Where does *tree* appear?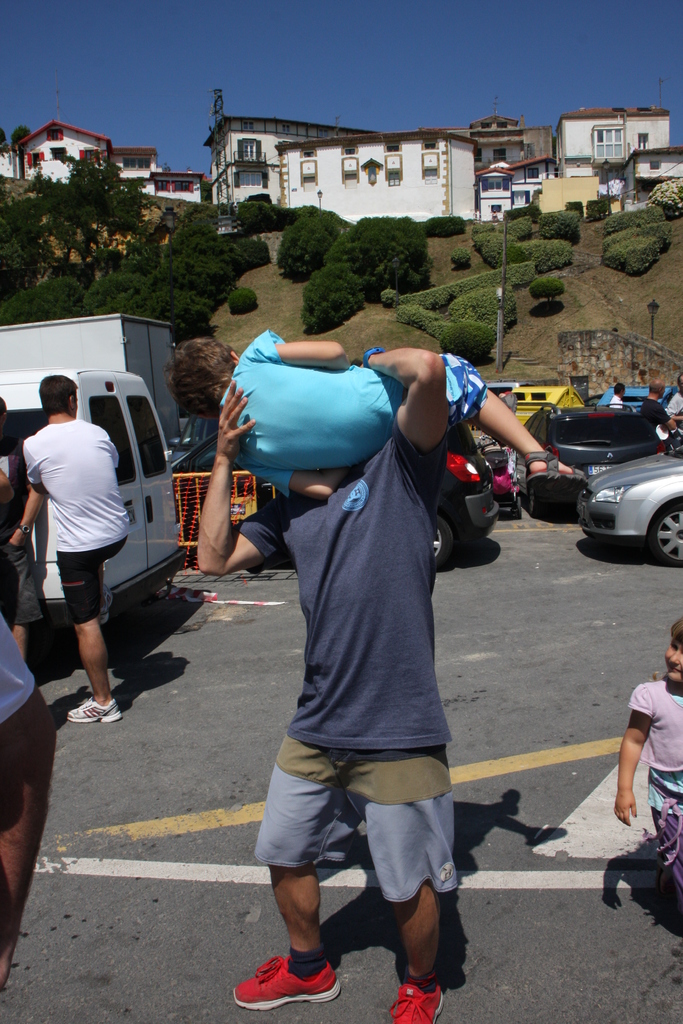
Appears at pyautogui.locateOnScreen(0, 197, 98, 328).
